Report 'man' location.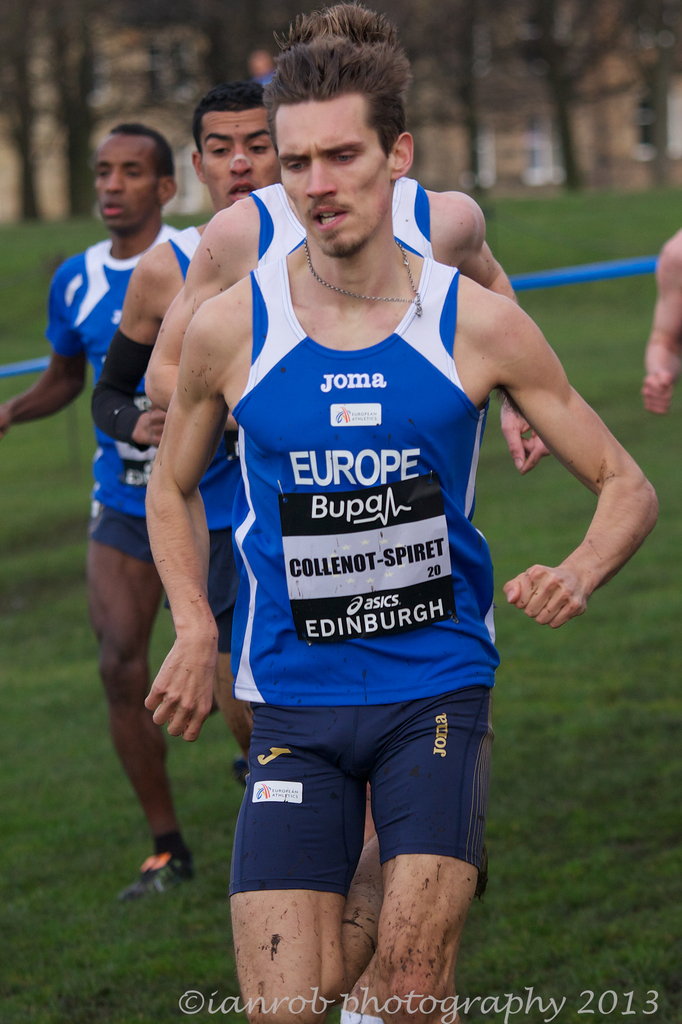
Report: pyautogui.locateOnScreen(640, 226, 681, 413).
